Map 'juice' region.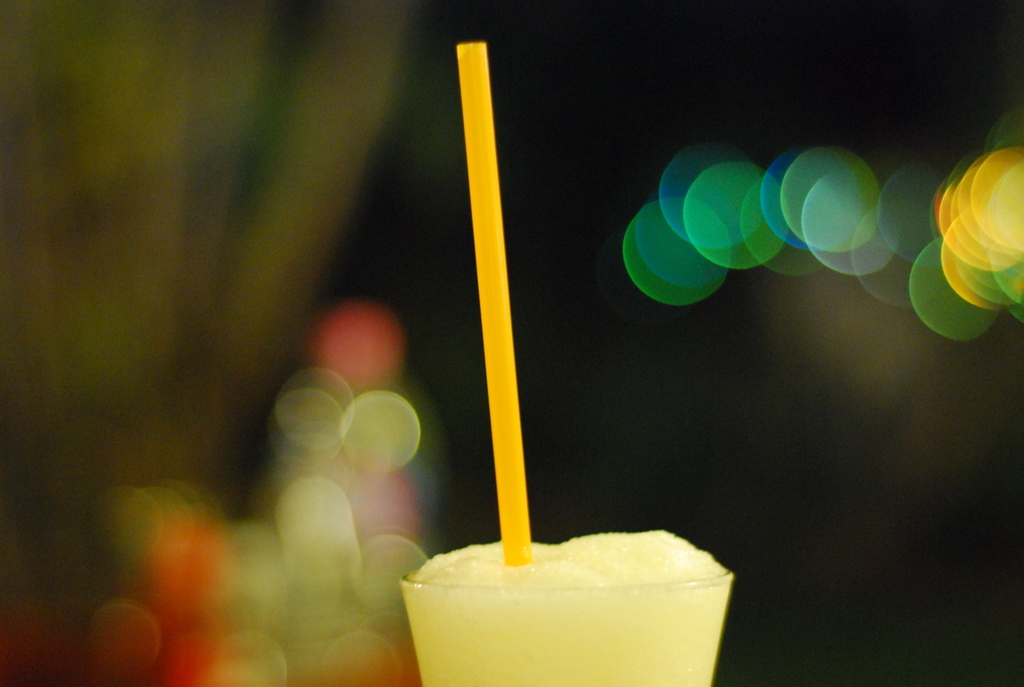
Mapped to 391:517:736:686.
